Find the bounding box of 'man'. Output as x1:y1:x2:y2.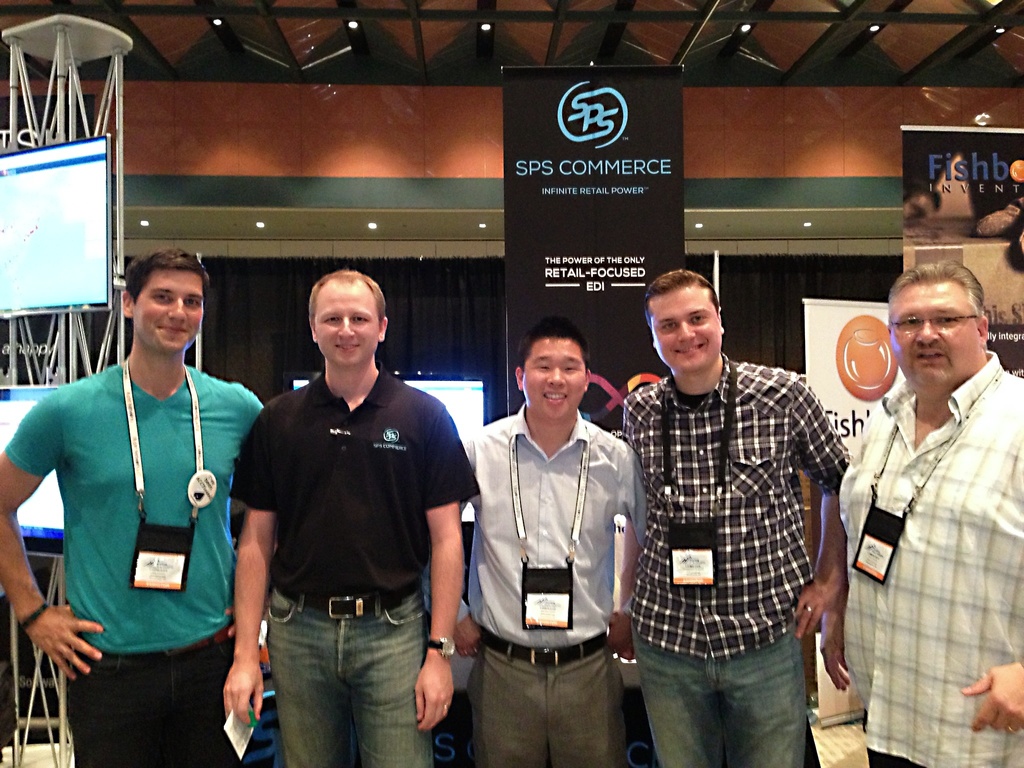
463:319:642:767.
